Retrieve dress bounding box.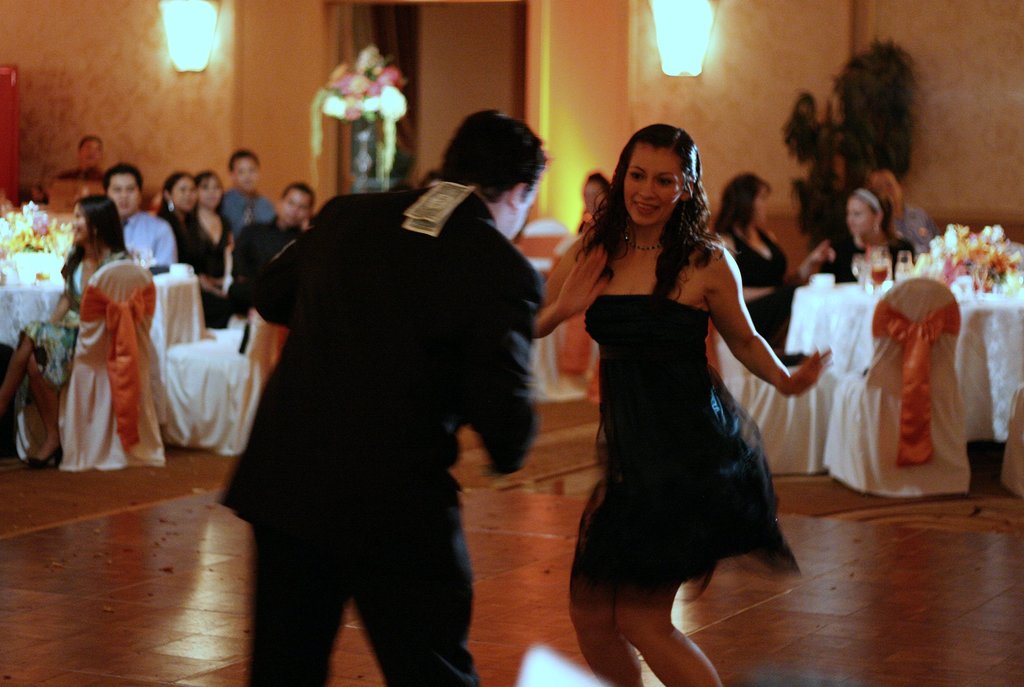
Bounding box: Rect(717, 228, 798, 311).
